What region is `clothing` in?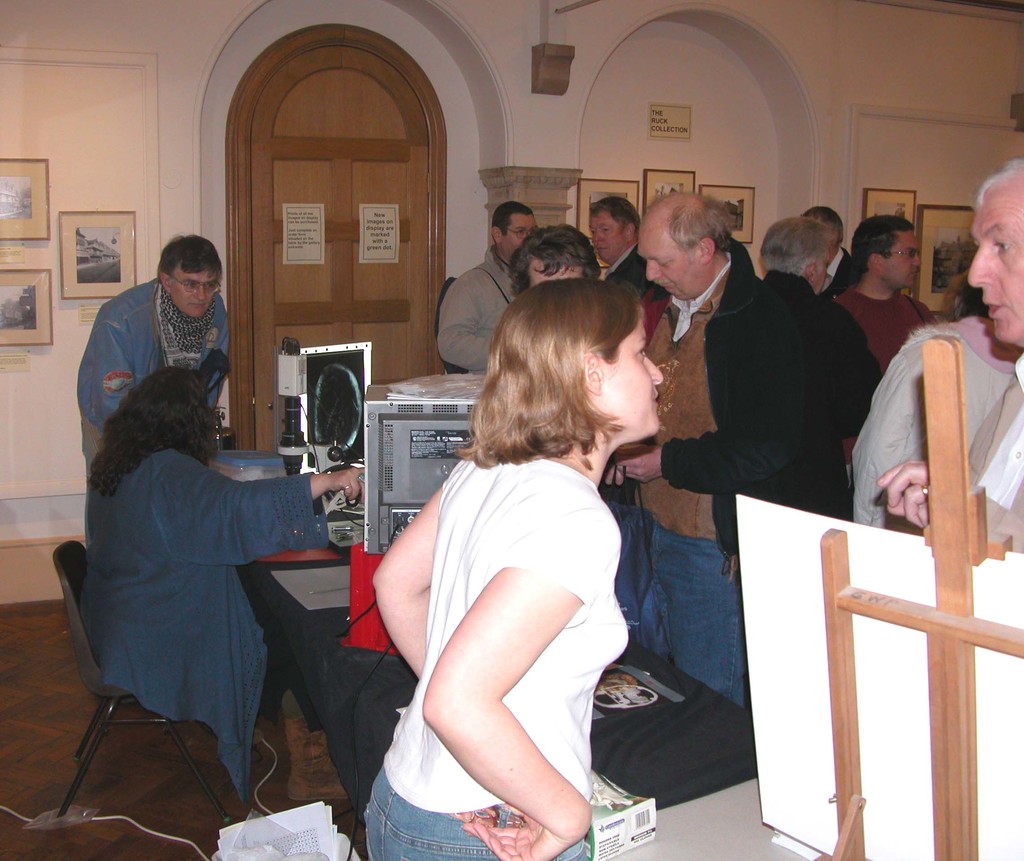
bbox=(840, 318, 1000, 524).
